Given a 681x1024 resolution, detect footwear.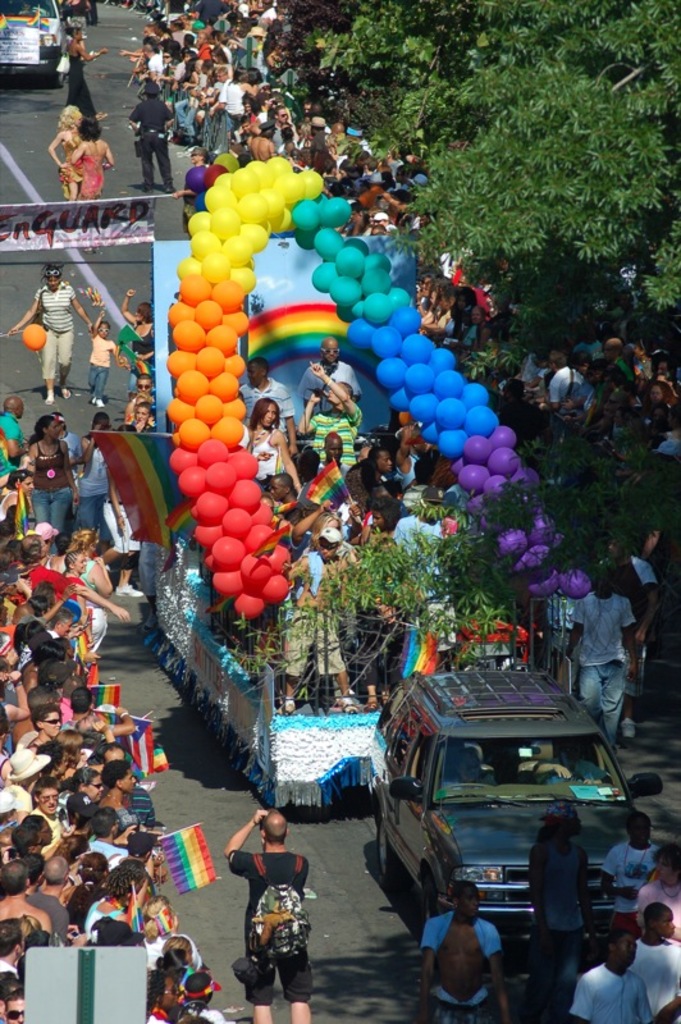
618 714 640 740.
